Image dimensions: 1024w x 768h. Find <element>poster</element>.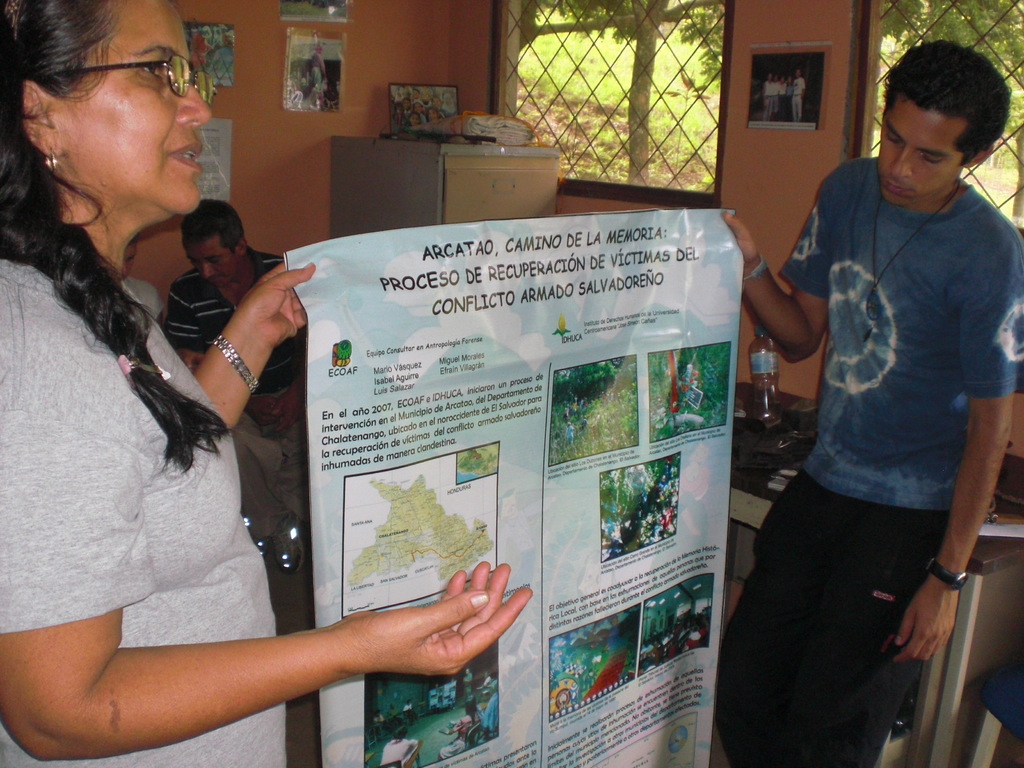
<bbox>282, 207, 749, 767</bbox>.
